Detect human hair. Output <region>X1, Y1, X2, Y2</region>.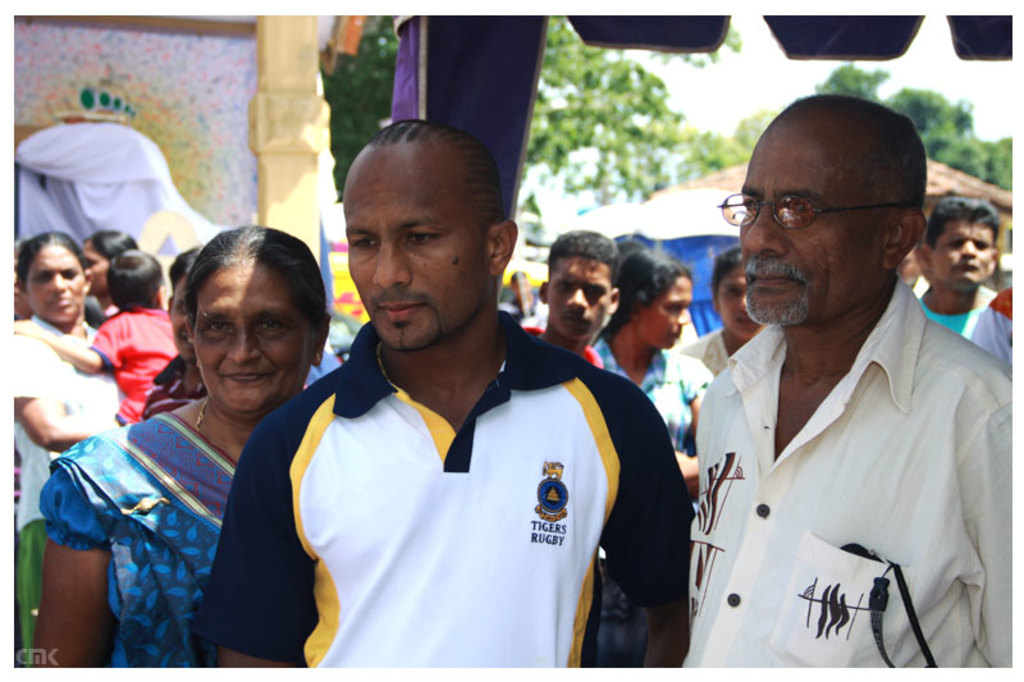
<region>922, 193, 998, 253</region>.
